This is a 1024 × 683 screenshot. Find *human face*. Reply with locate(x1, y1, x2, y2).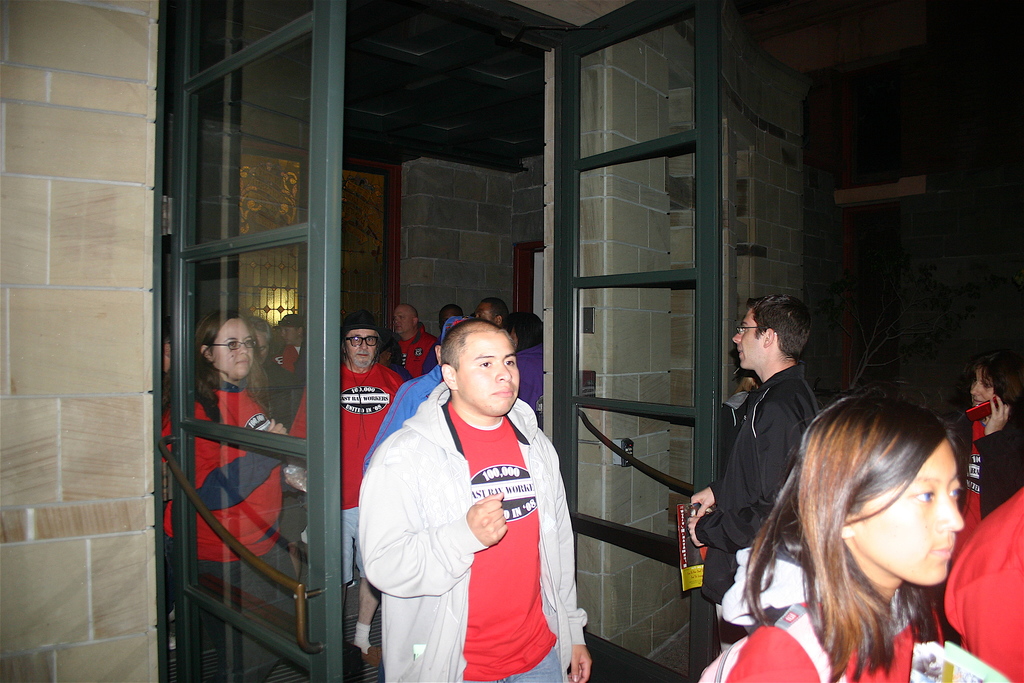
locate(212, 318, 253, 377).
